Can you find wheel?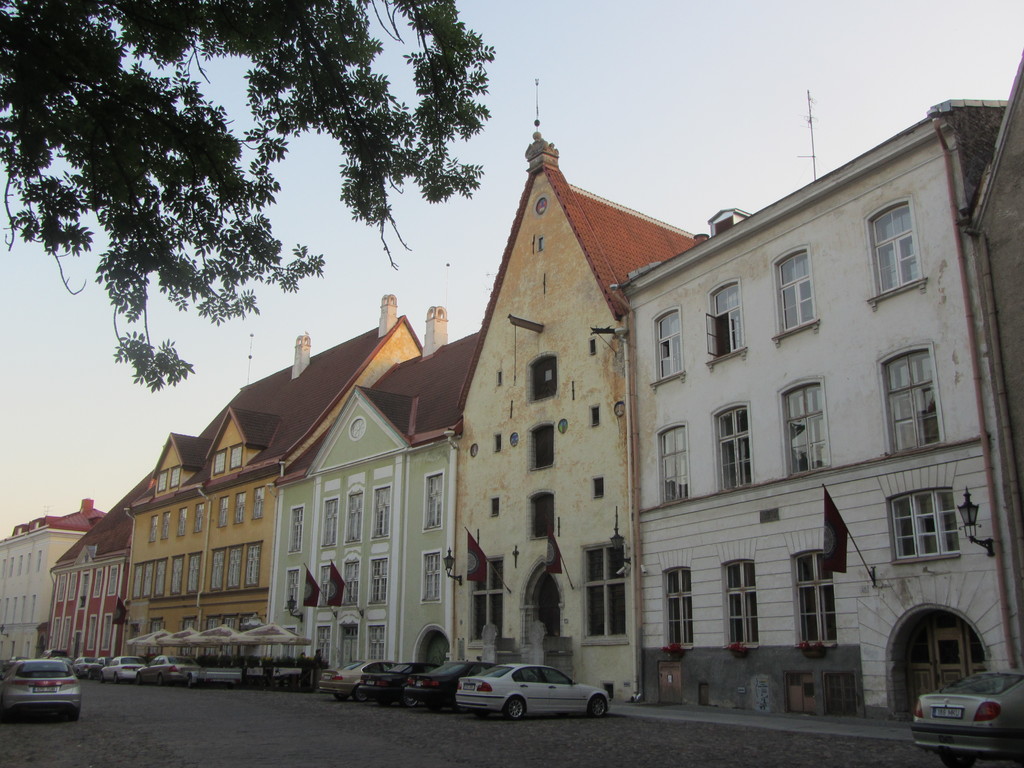
Yes, bounding box: pyautogui.locateOnScreen(590, 696, 606, 717).
